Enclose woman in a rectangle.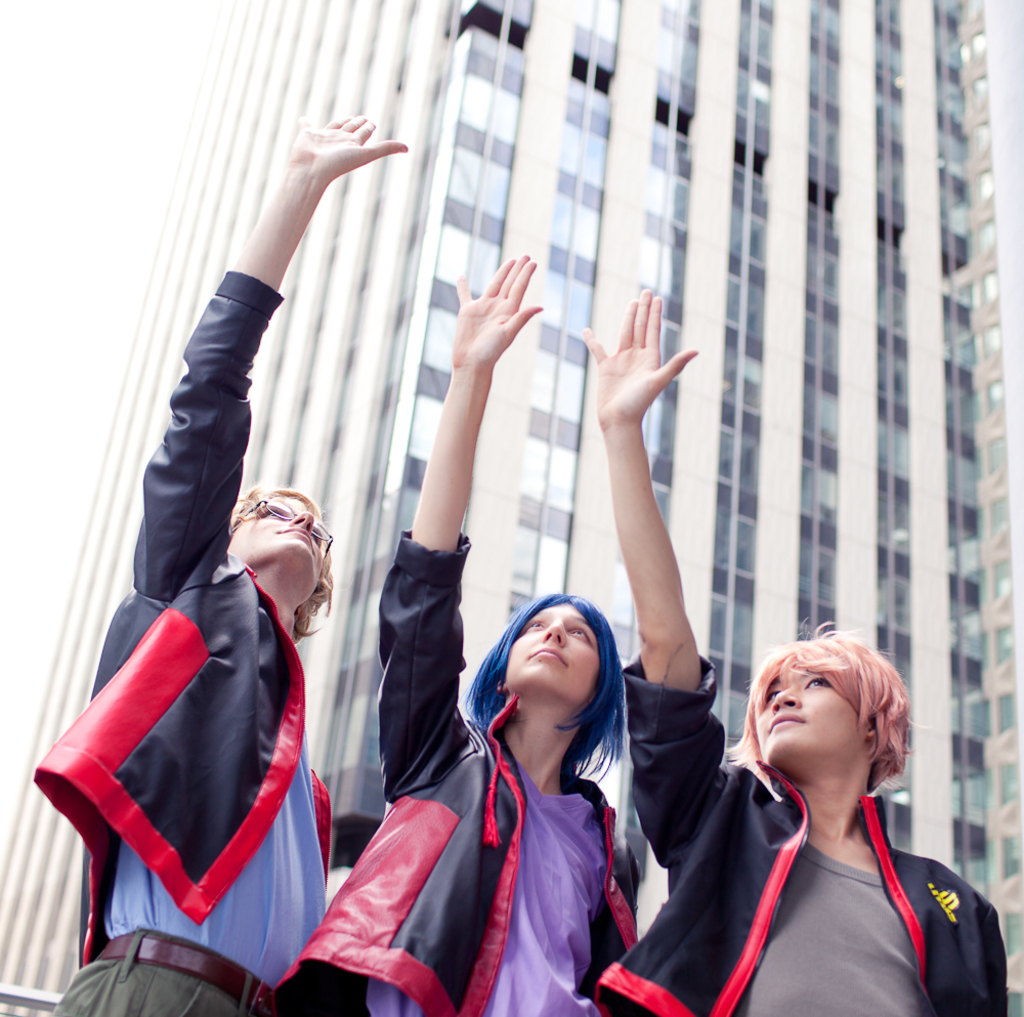
(x1=594, y1=287, x2=1008, y2=1016).
